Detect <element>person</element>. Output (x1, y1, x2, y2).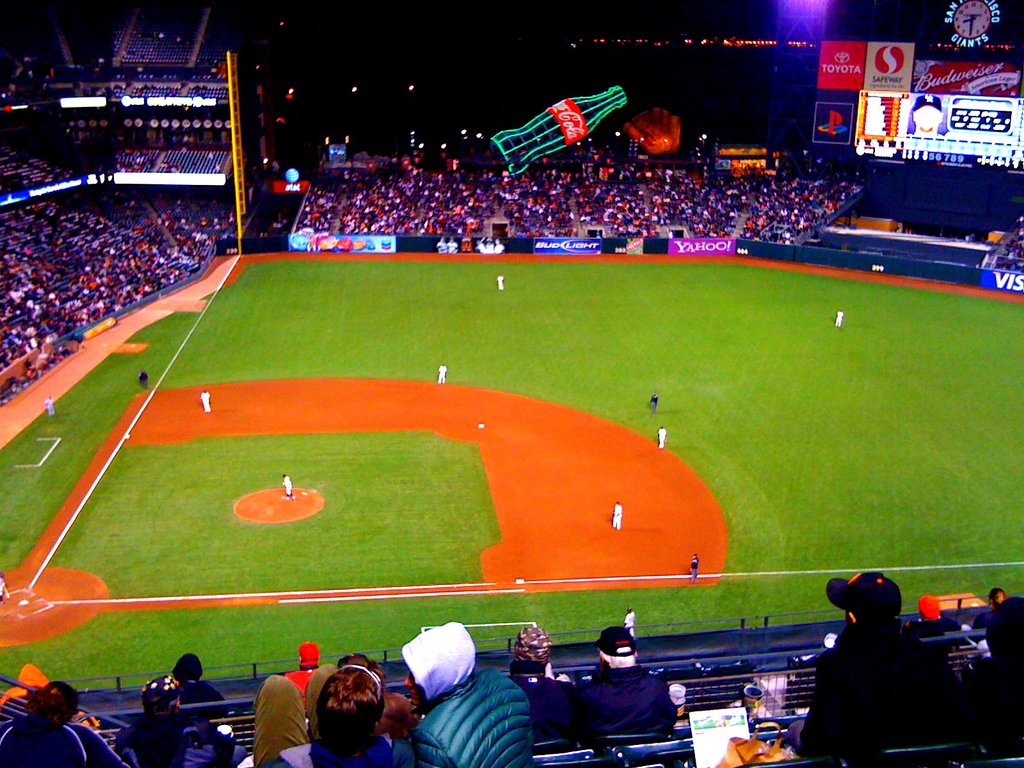
(688, 550, 699, 583).
